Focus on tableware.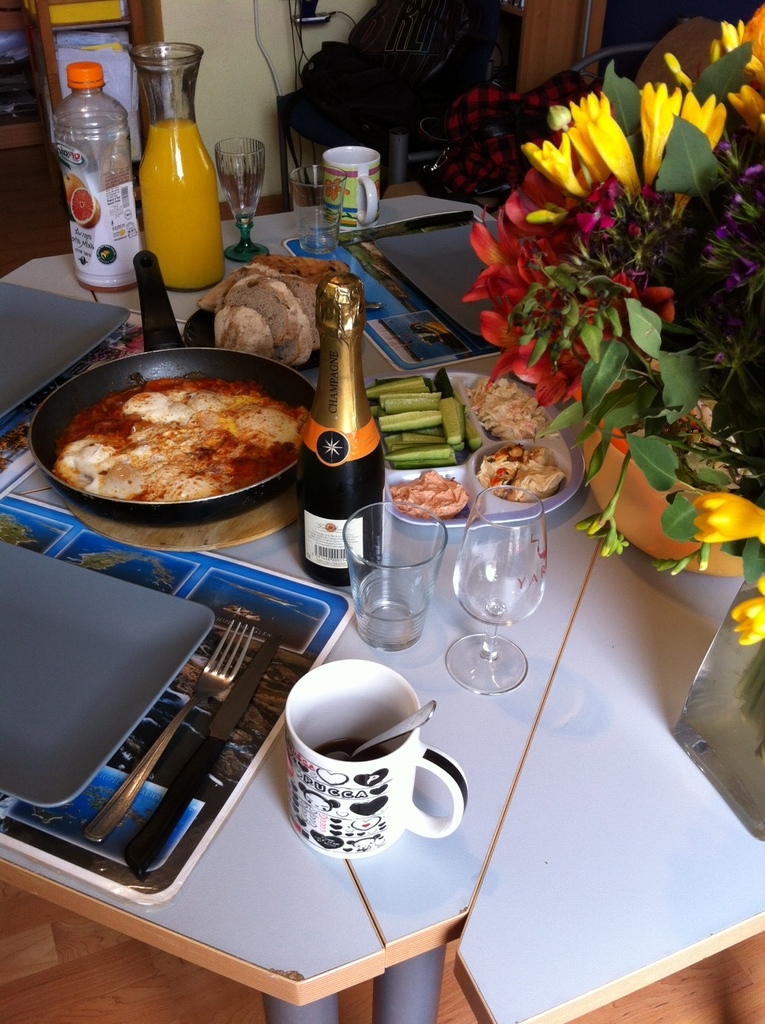
Focused at {"left": 333, "top": 698, "right": 435, "bottom": 765}.
